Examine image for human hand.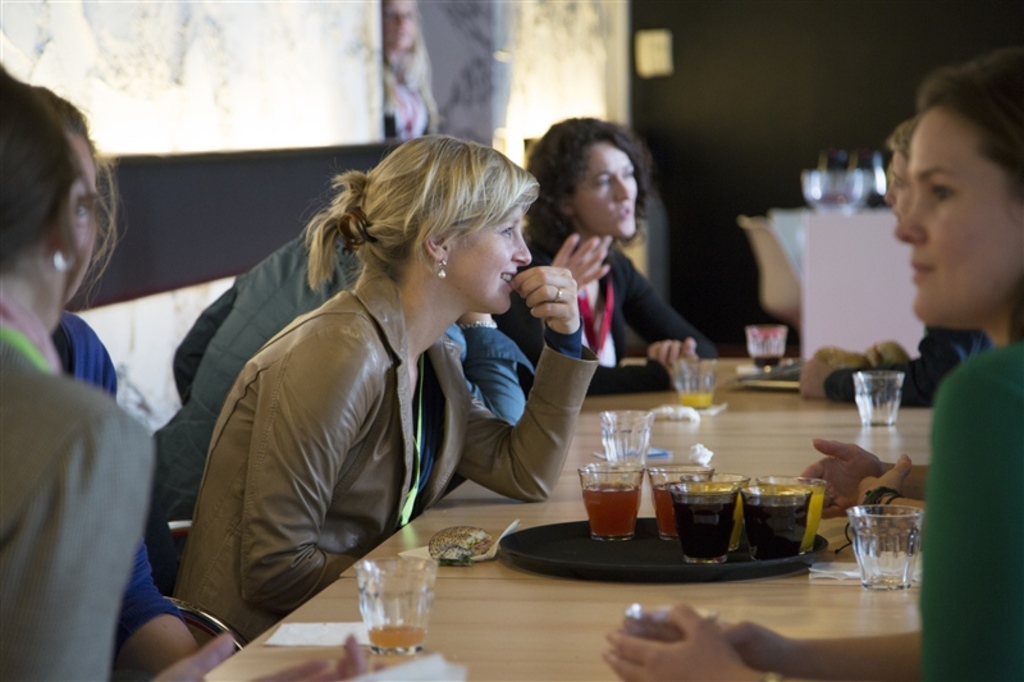
Examination result: box=[524, 266, 594, 353].
